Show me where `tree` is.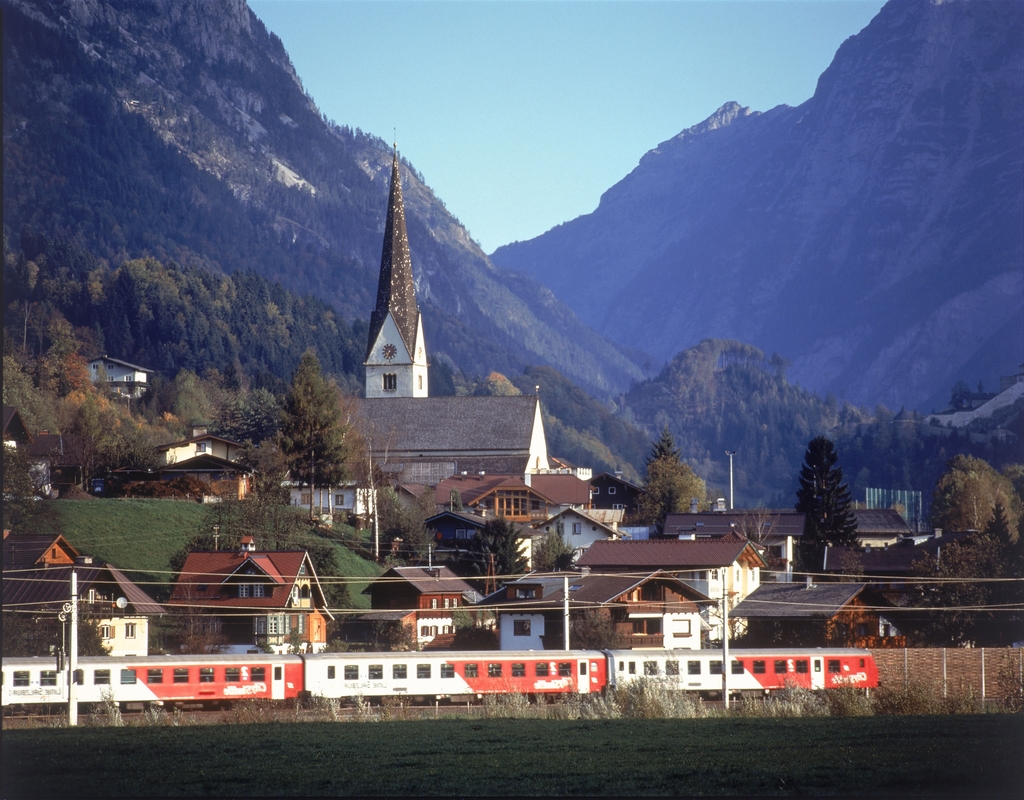
`tree` is at (x1=0, y1=355, x2=76, y2=448).
